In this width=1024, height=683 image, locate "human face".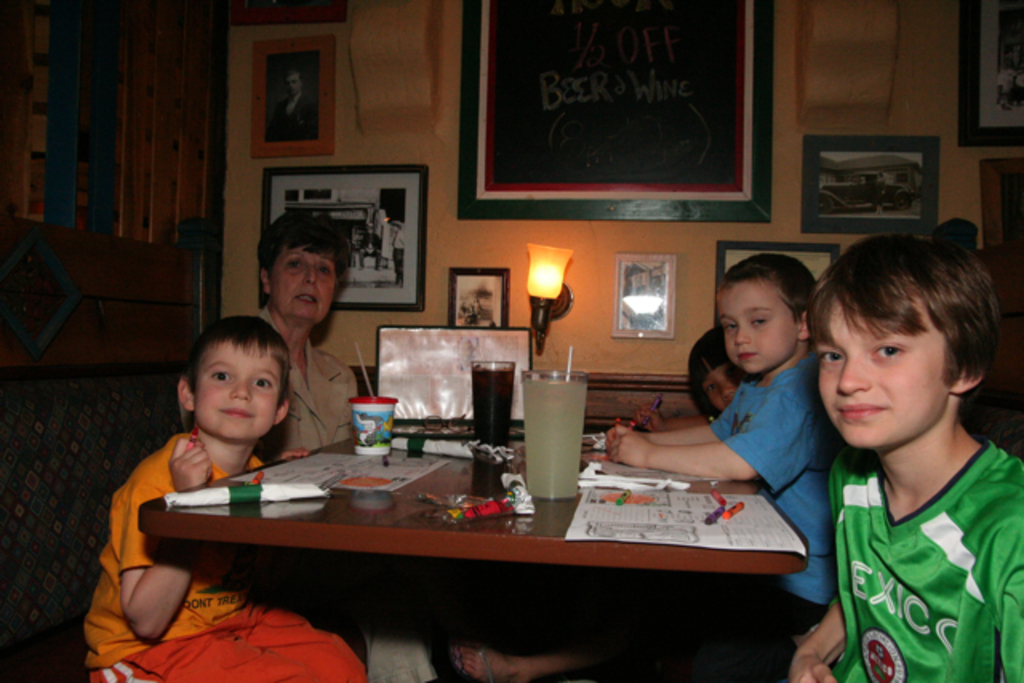
Bounding box: Rect(704, 361, 741, 413).
